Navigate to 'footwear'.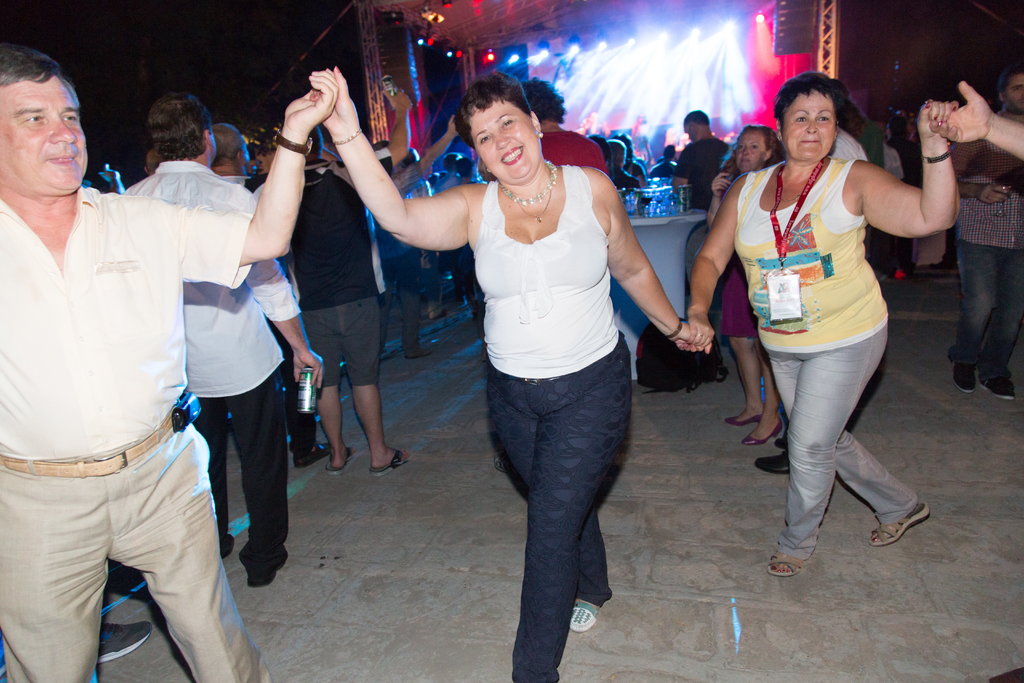
Navigation target: 243/552/289/588.
